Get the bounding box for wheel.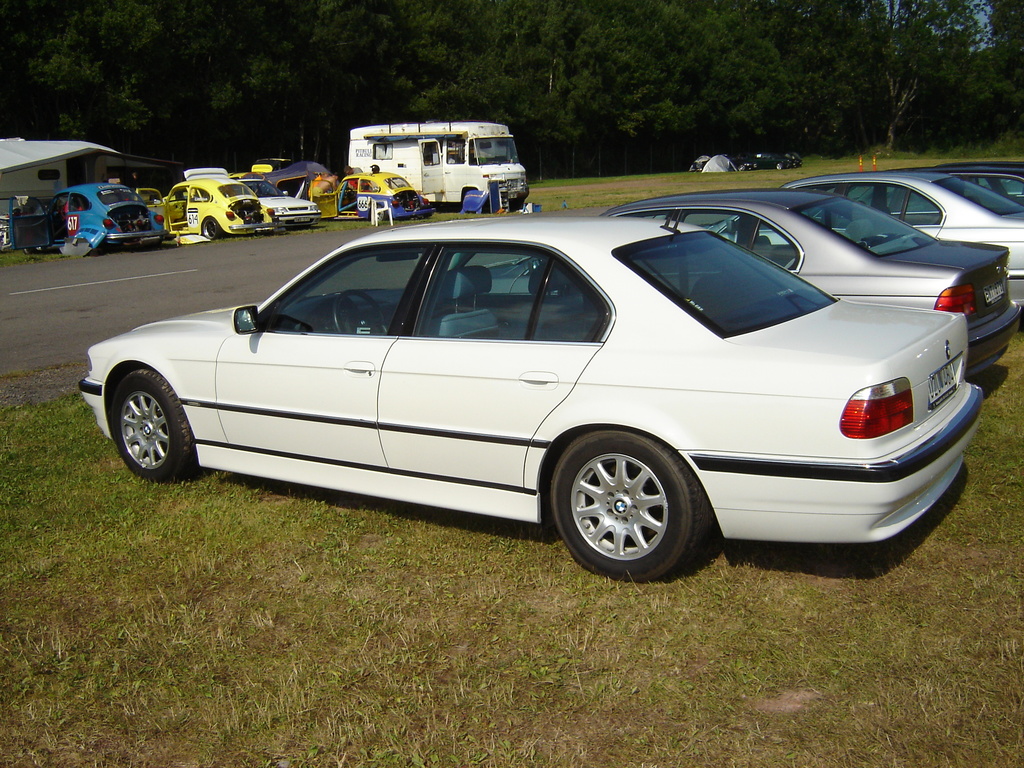
crop(111, 367, 198, 481).
